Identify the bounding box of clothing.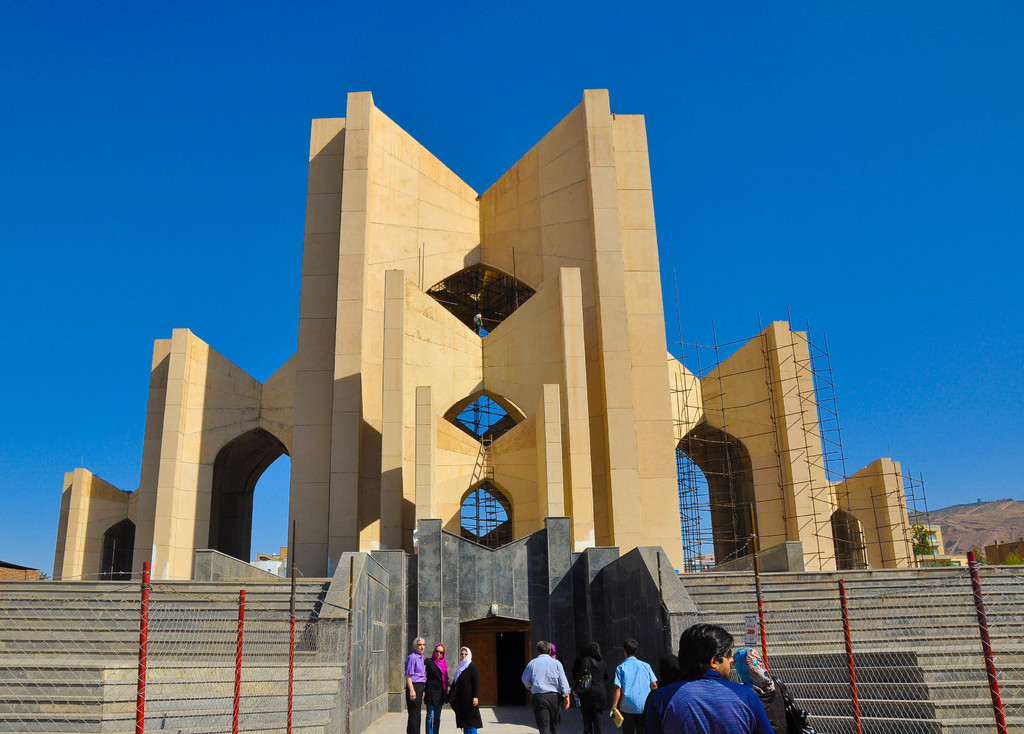
<box>449,662,483,733</box>.
